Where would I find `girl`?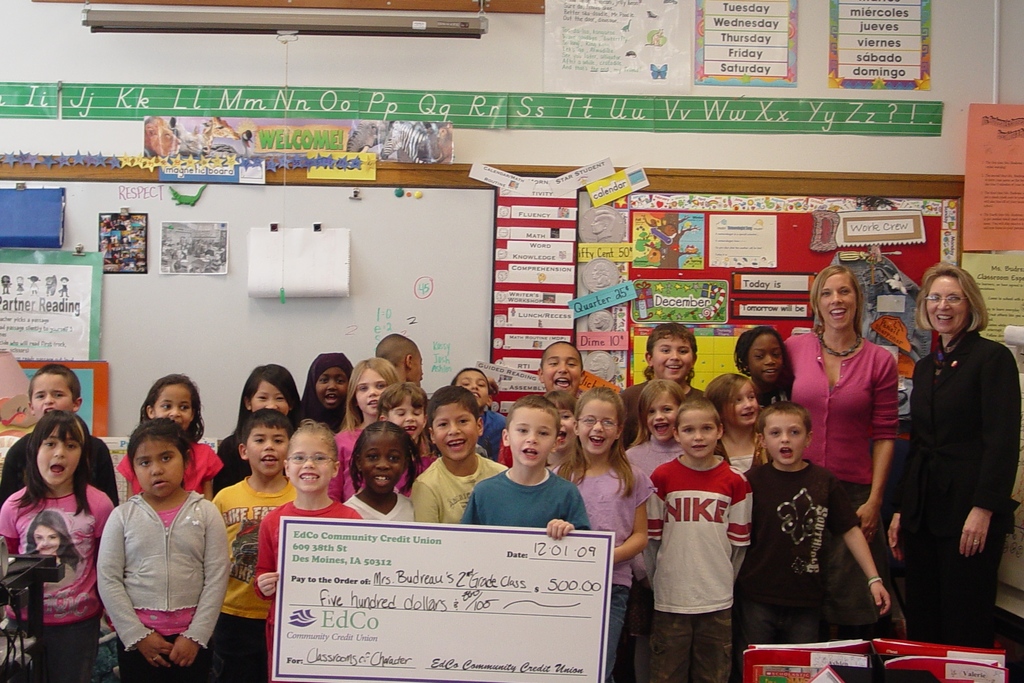
At Rect(541, 389, 586, 481).
